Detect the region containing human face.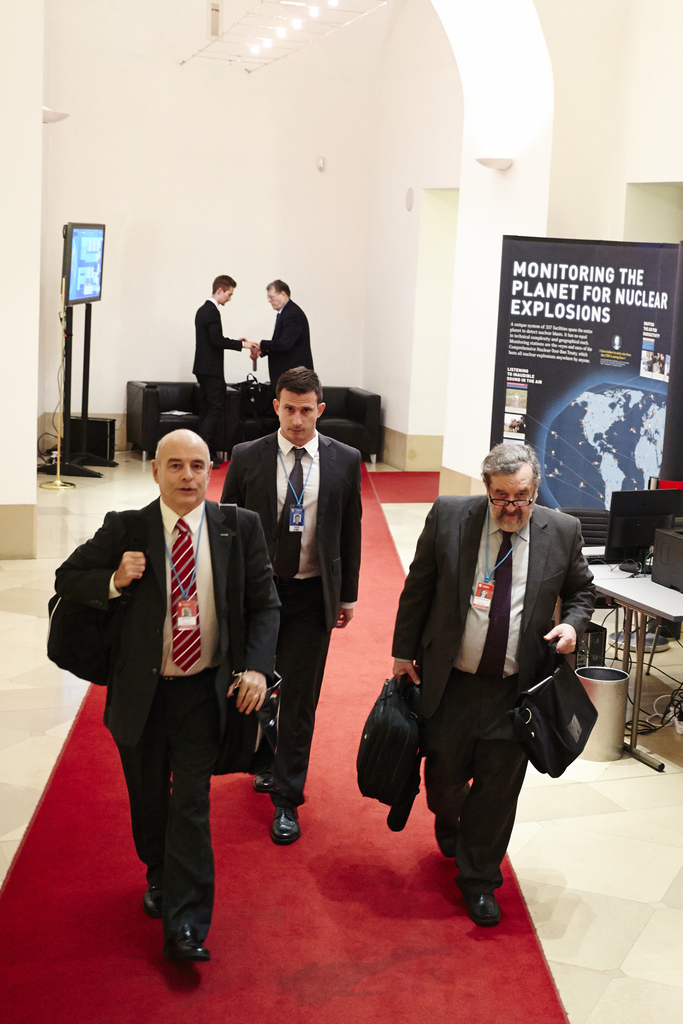
(267,285,281,310).
